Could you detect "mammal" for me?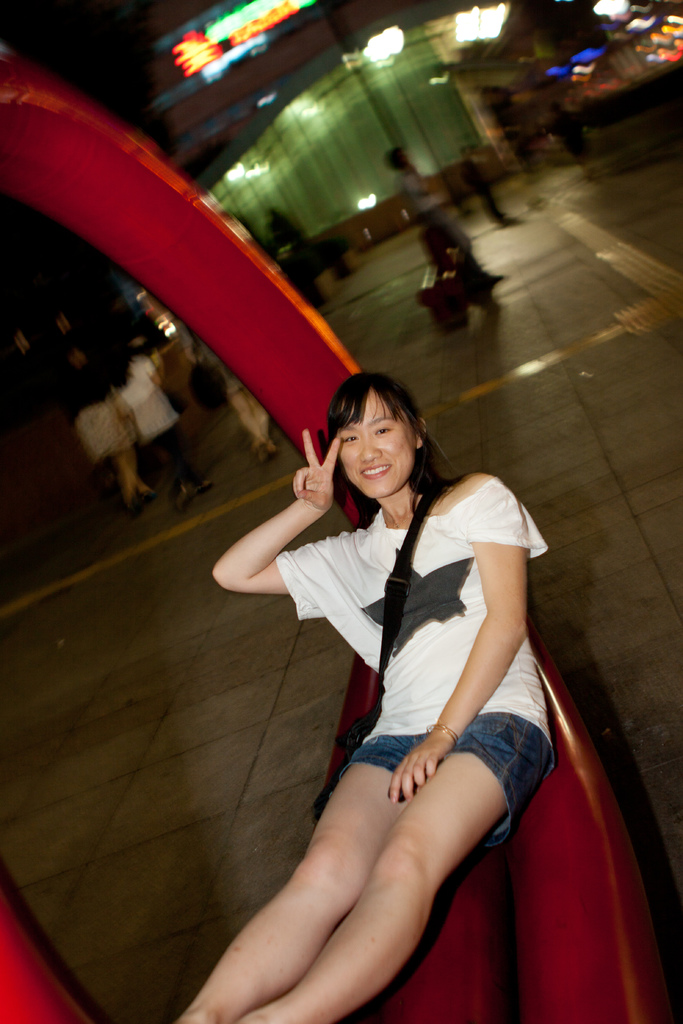
Detection result: [458, 153, 511, 227].
